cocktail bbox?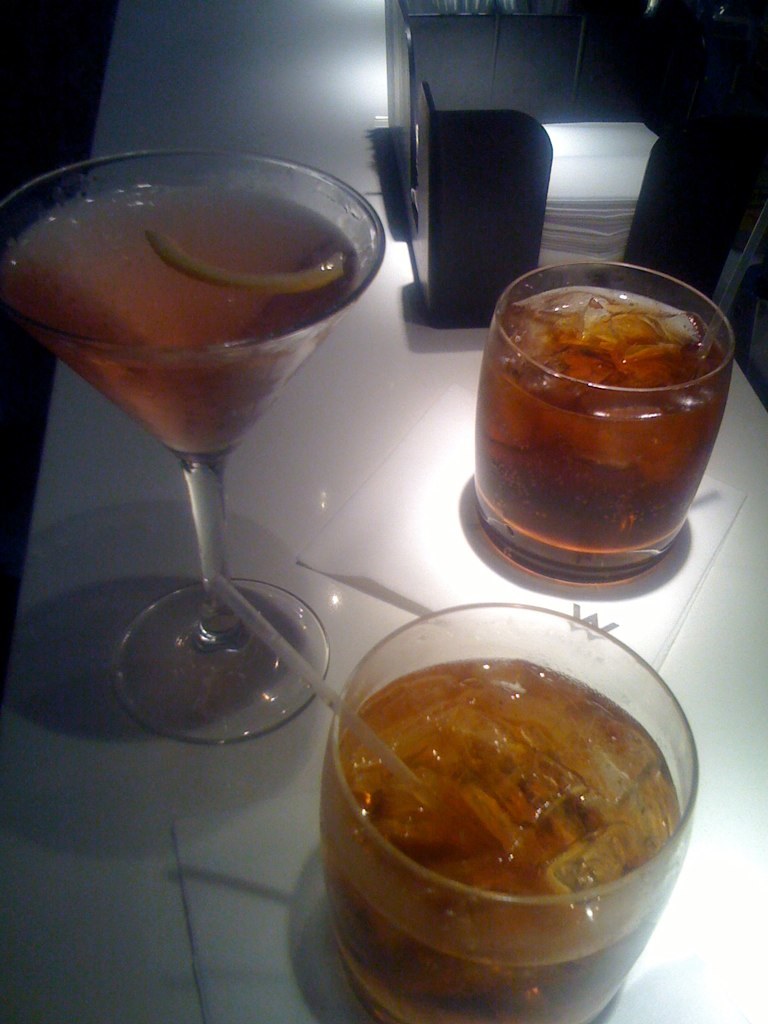
Rect(0, 152, 388, 743)
